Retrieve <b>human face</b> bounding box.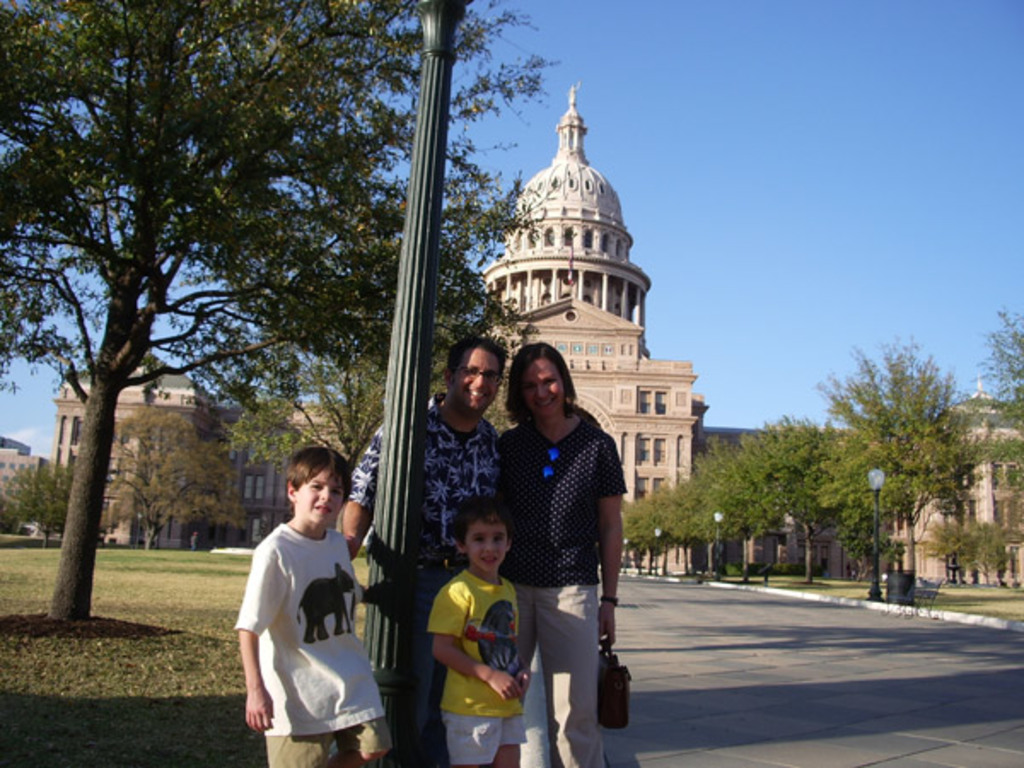
Bounding box: [x1=294, y1=463, x2=345, y2=524].
